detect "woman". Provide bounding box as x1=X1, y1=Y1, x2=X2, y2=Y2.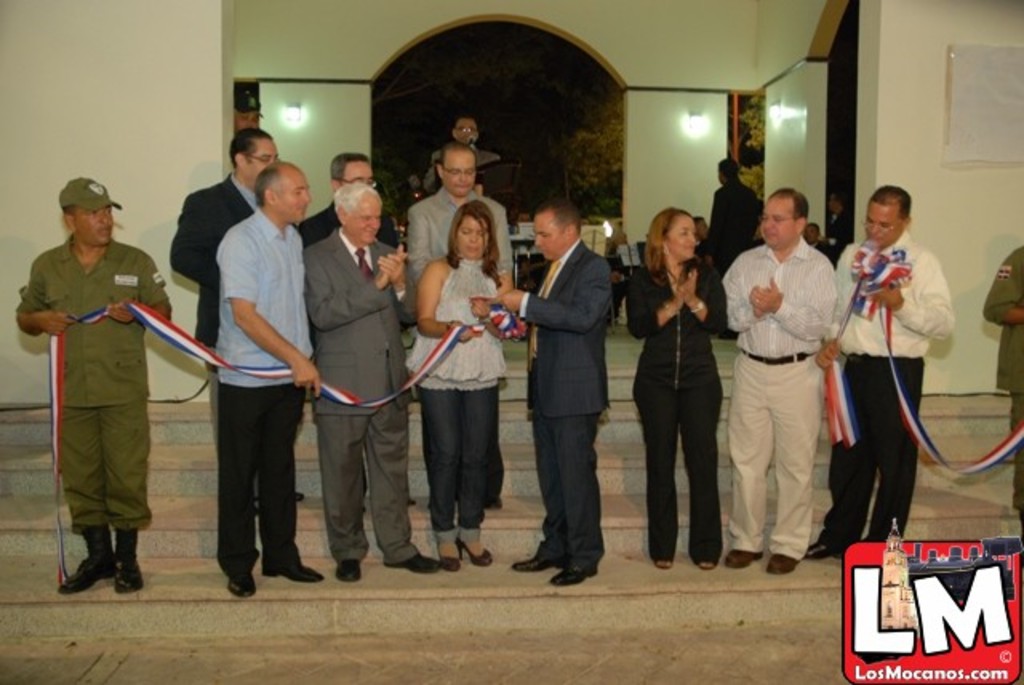
x1=398, y1=198, x2=515, y2=568.
